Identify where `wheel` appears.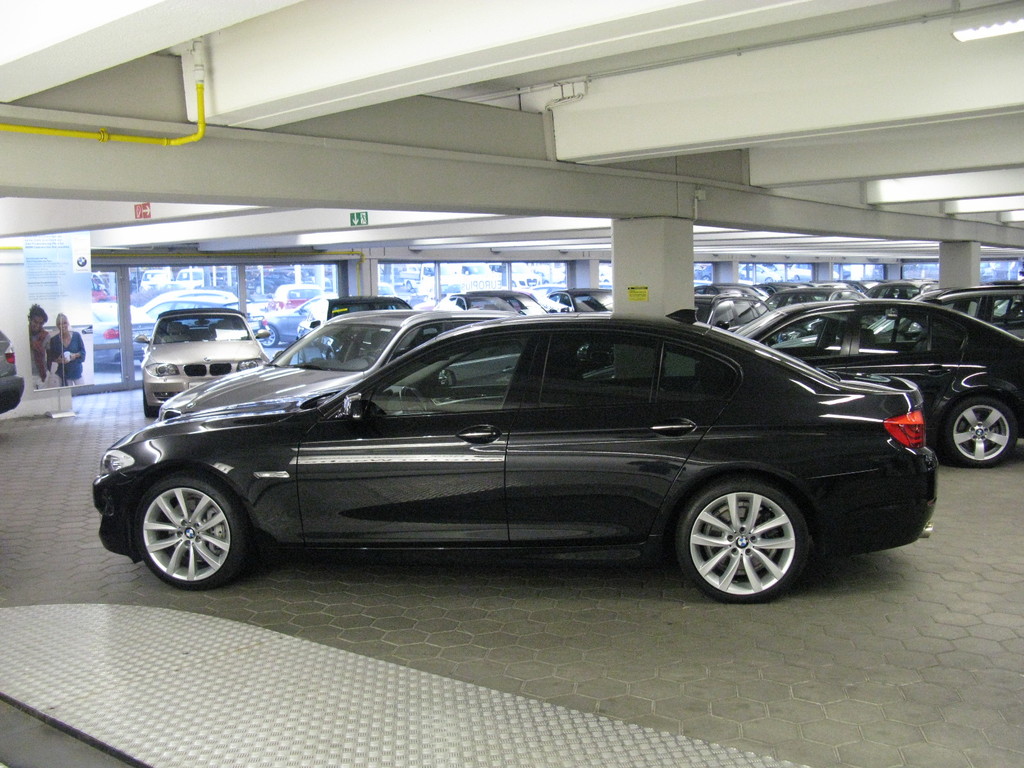
Appears at Rect(943, 396, 1020, 467).
